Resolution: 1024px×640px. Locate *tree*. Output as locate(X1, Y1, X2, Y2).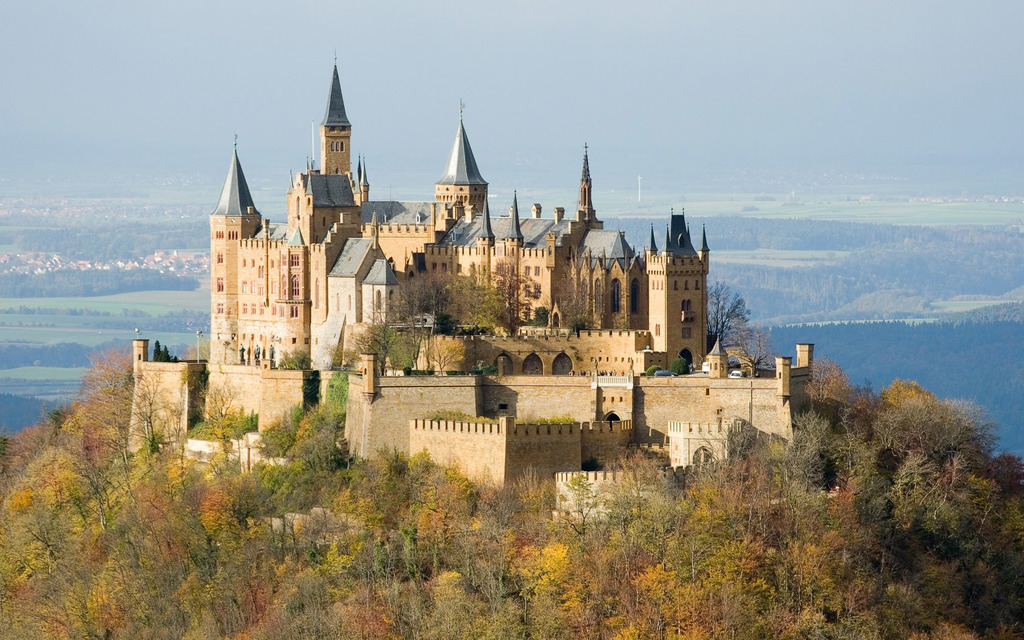
locate(667, 484, 735, 573).
